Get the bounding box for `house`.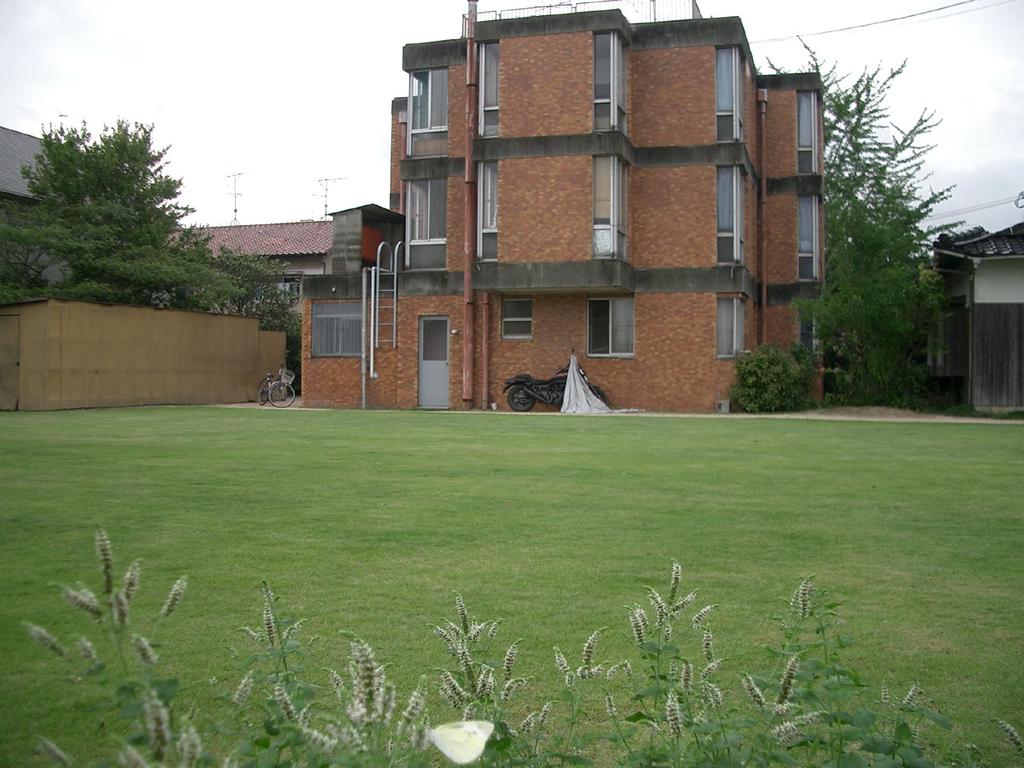
(x1=756, y1=72, x2=835, y2=417).
